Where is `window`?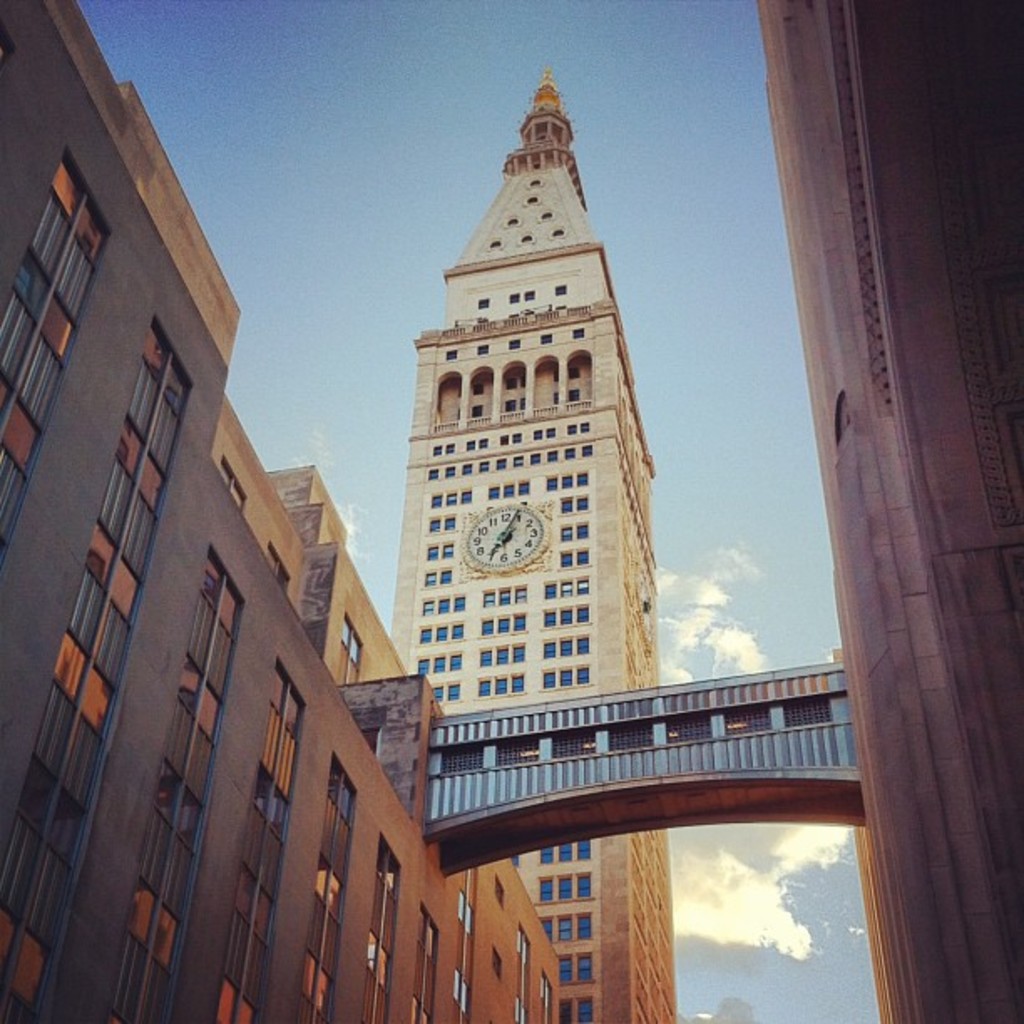
455, 407, 482, 422.
